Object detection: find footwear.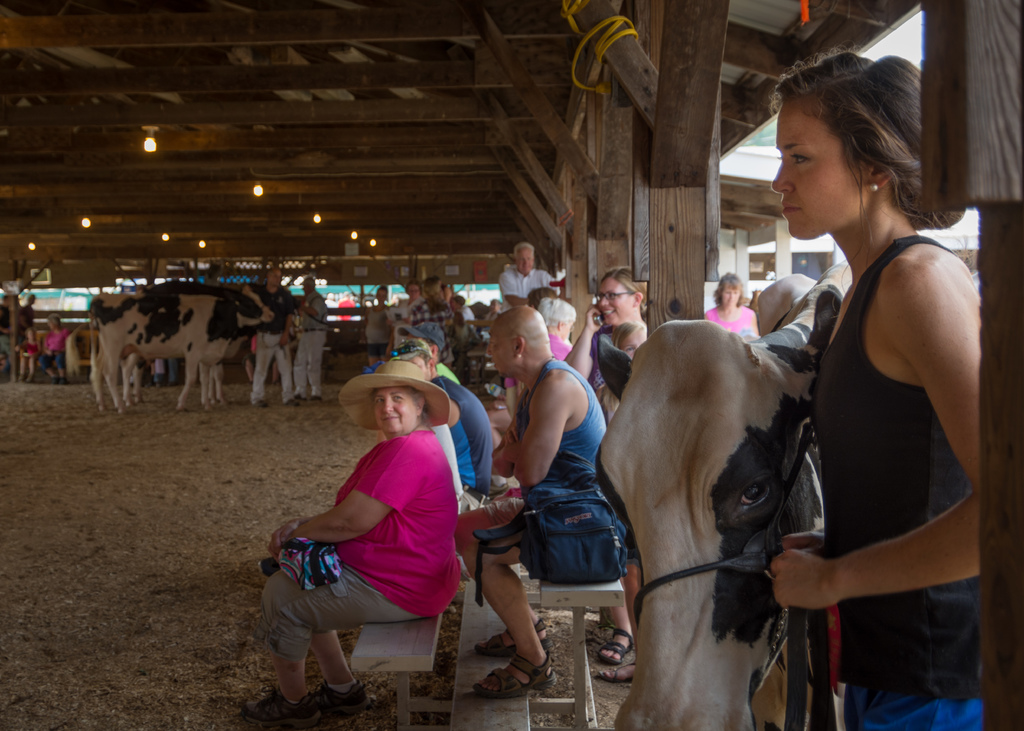
pyautogui.locateOnScreen(474, 652, 557, 690).
